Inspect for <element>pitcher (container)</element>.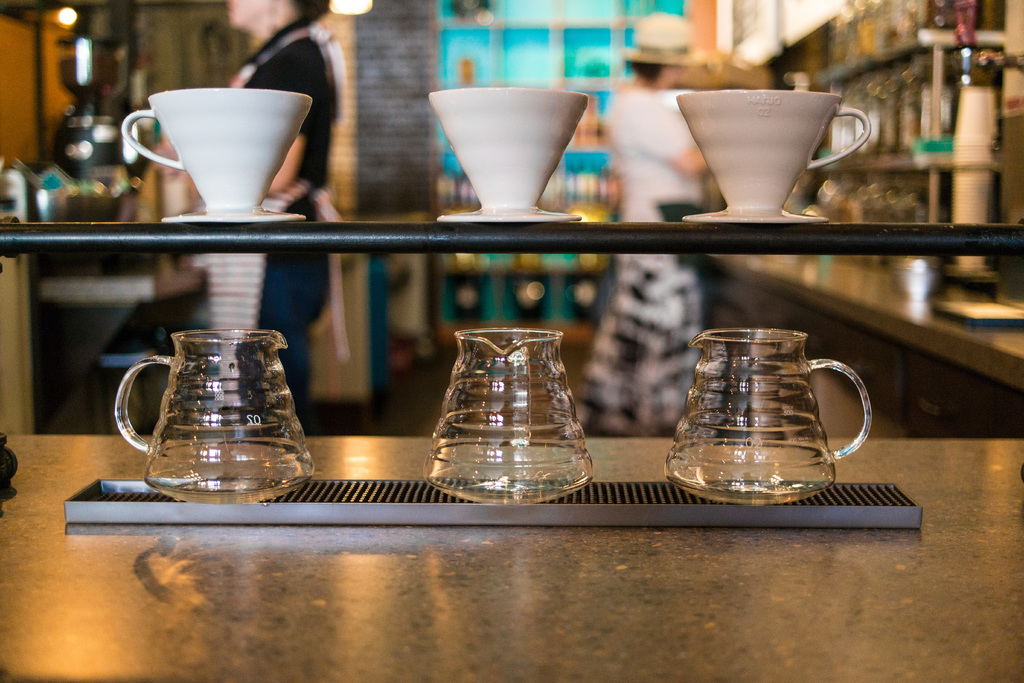
Inspection: [x1=429, y1=331, x2=594, y2=502].
